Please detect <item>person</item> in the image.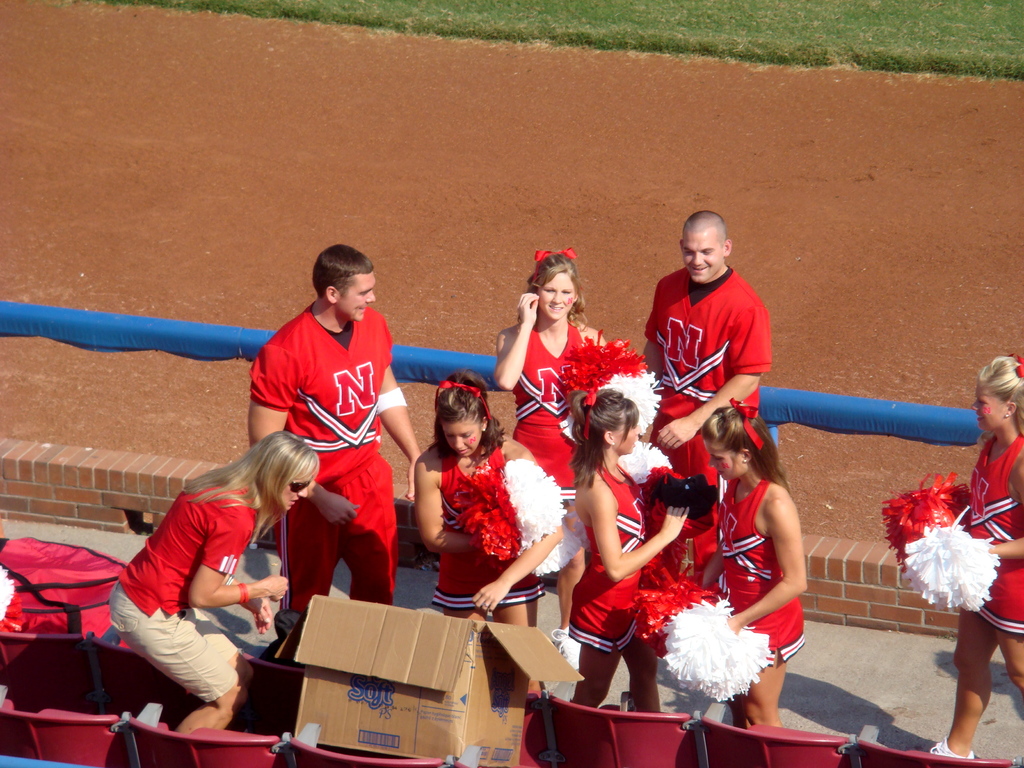
Rect(690, 399, 803, 726).
